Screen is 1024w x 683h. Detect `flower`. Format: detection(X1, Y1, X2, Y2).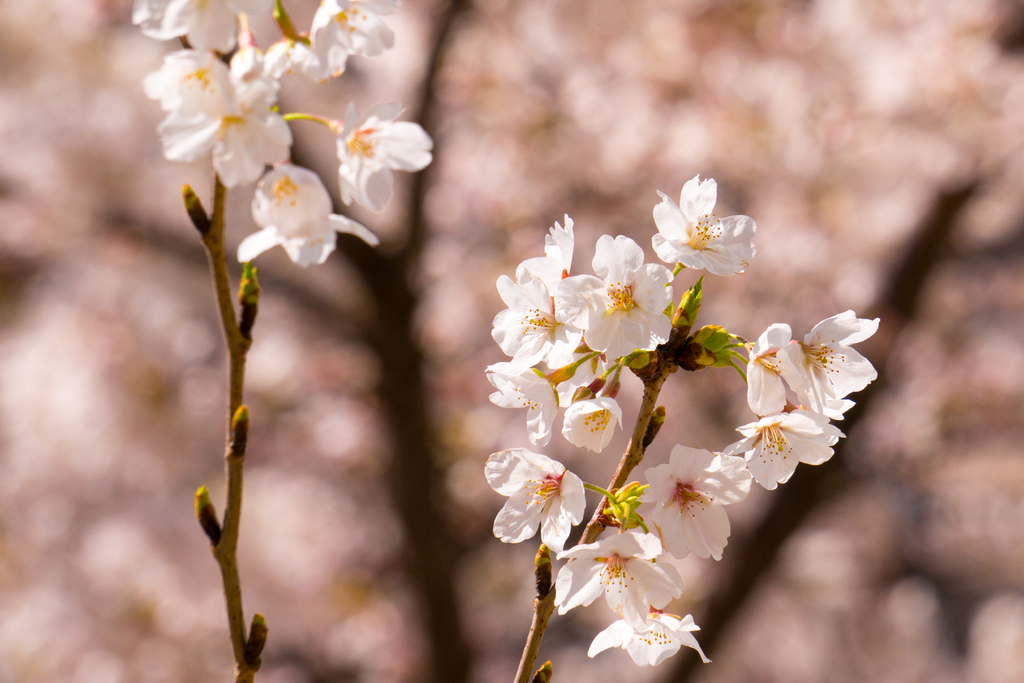
detection(555, 232, 680, 373).
